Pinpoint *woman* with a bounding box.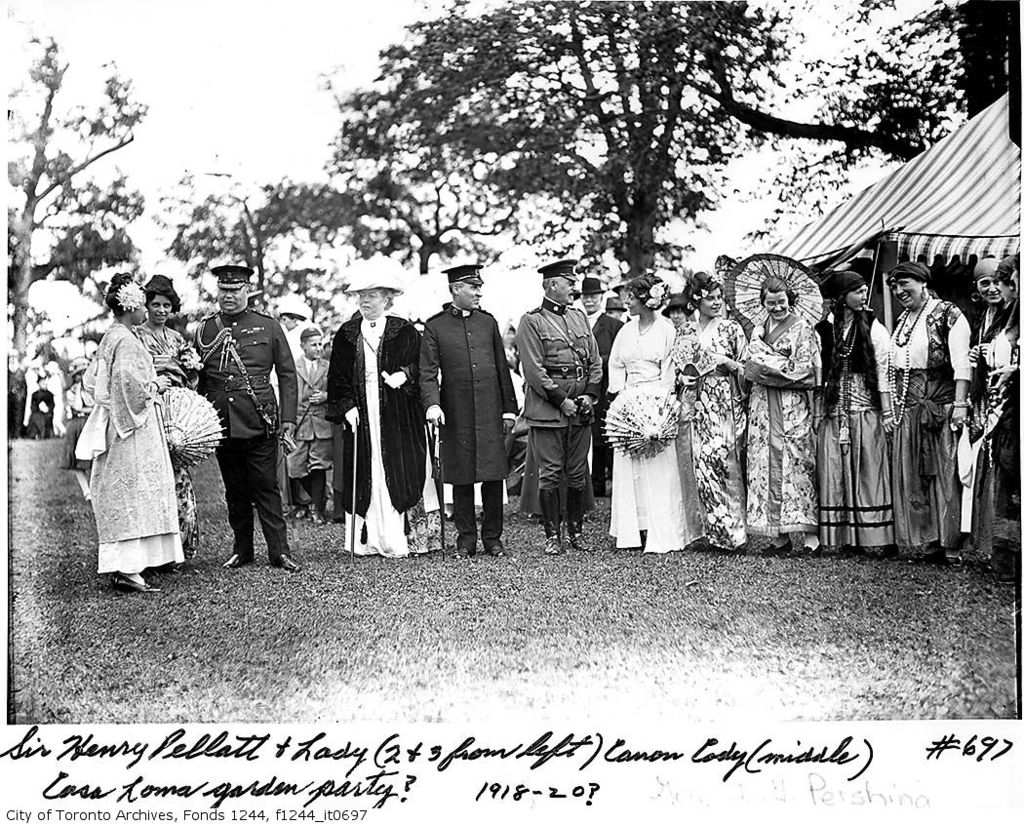
pyautogui.locateOnScreen(804, 276, 897, 562).
